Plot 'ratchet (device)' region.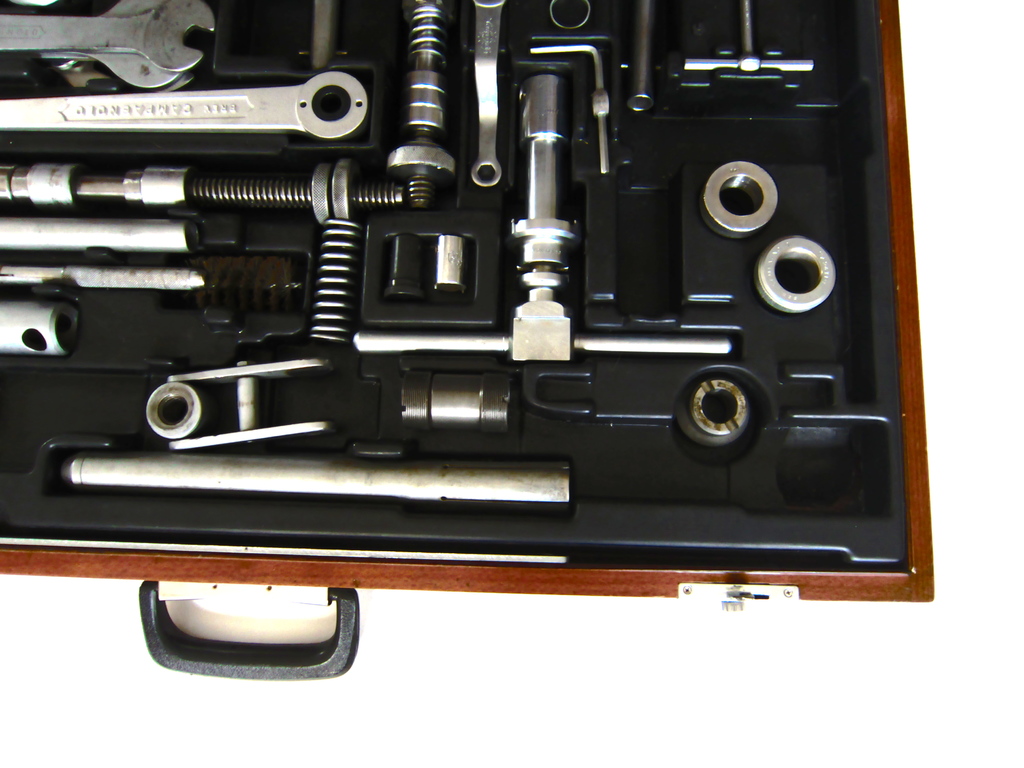
Plotted at <region>405, 376, 506, 433</region>.
